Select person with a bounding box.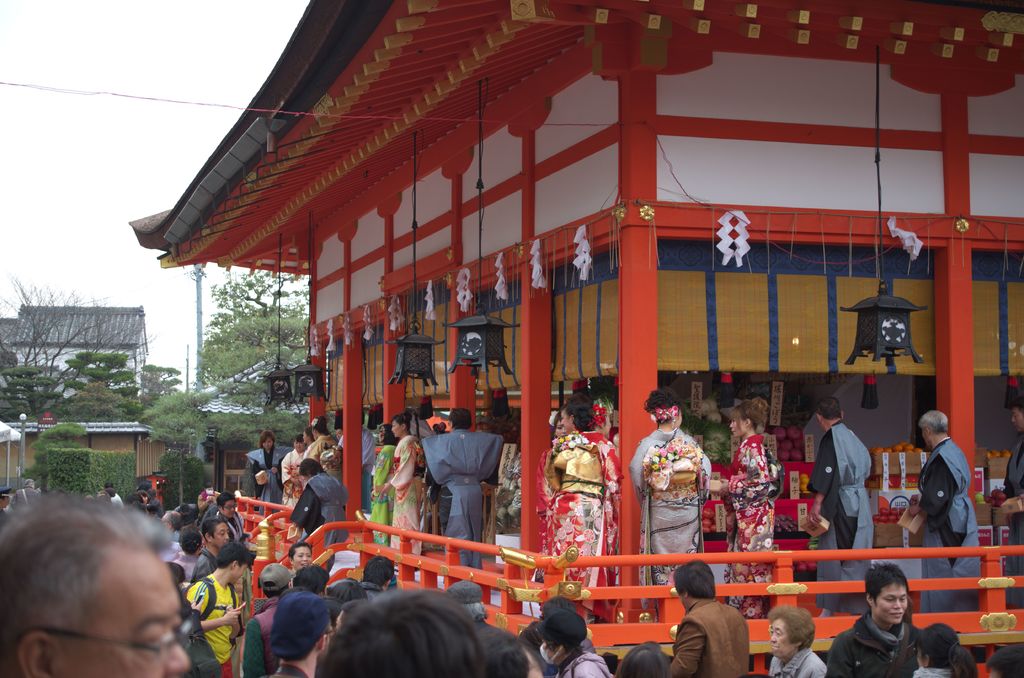
select_region(822, 560, 927, 677).
